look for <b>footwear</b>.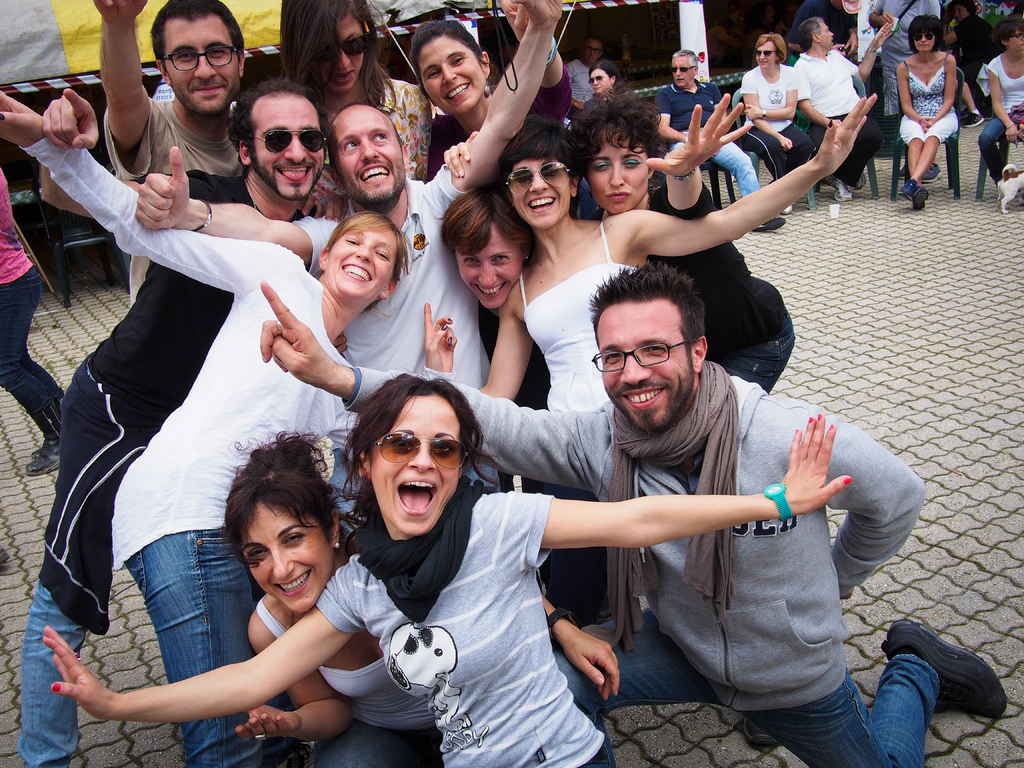
Found: 890,160,909,180.
